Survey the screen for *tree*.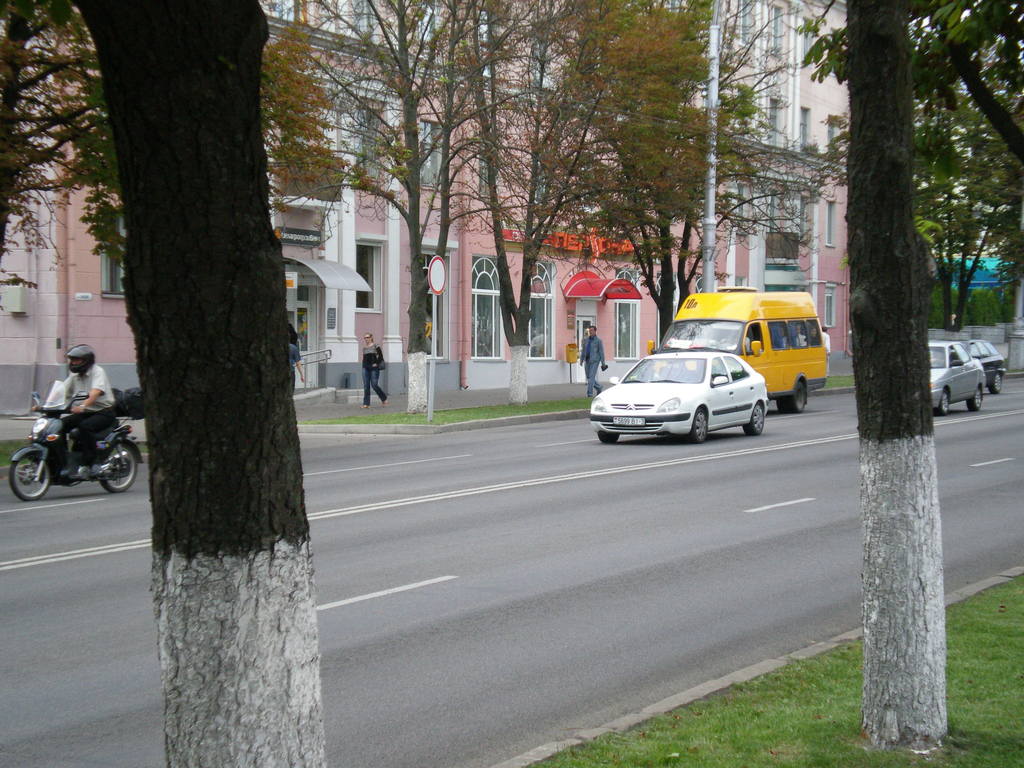
Survey found: l=0, t=0, r=125, b=280.
